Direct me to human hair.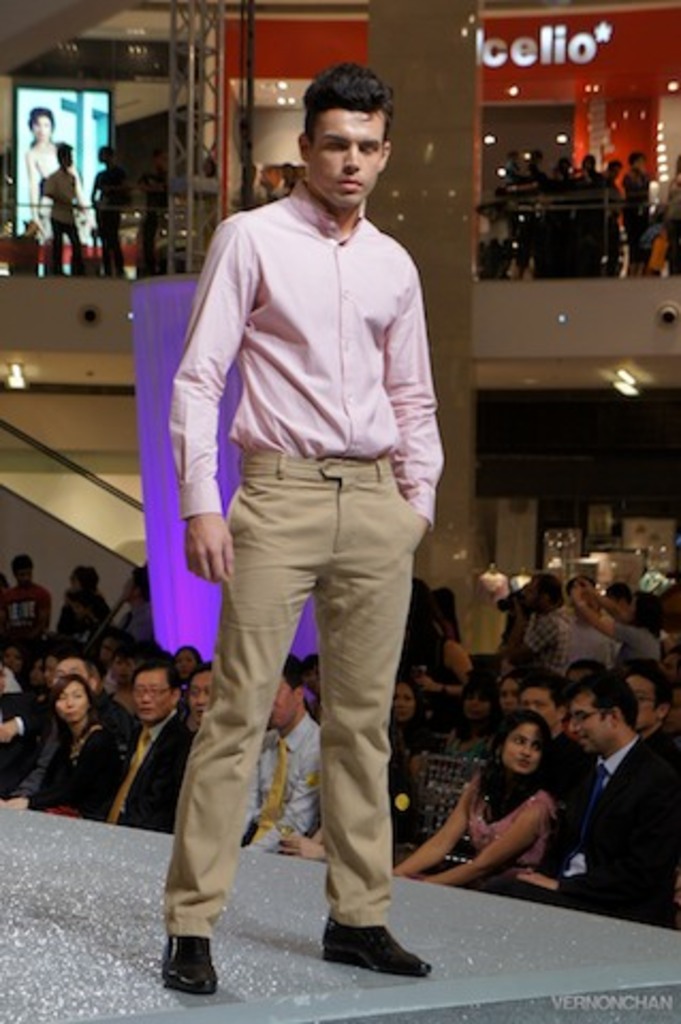
Direction: rect(30, 107, 51, 139).
